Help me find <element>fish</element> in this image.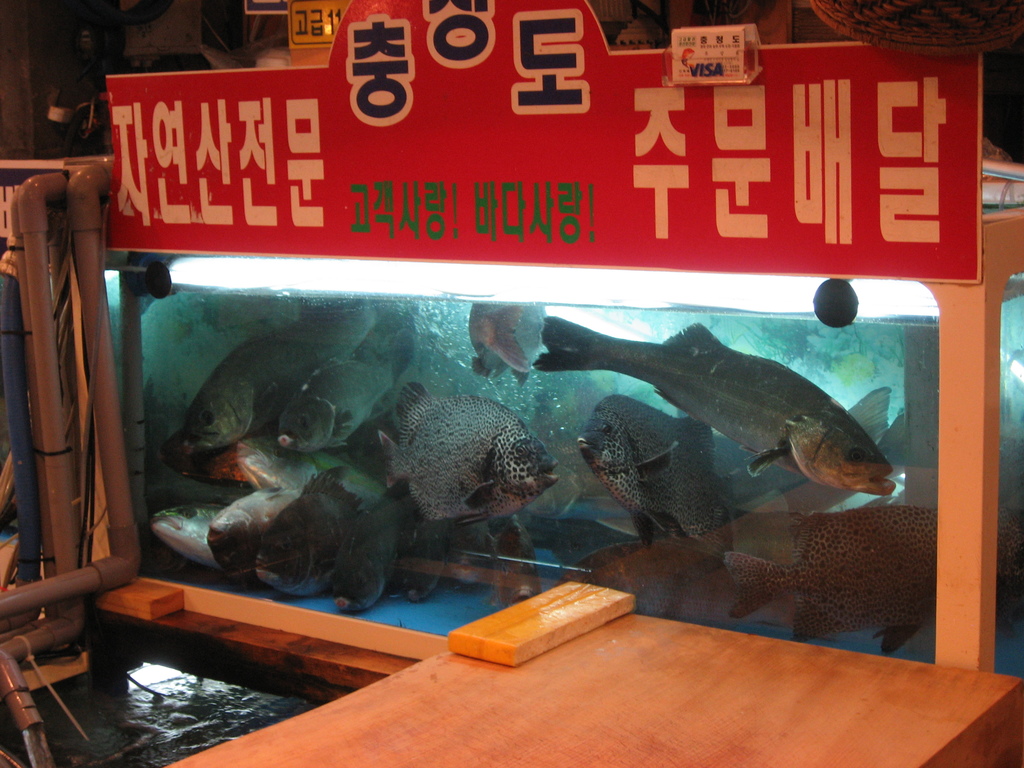
Found it: 256/474/362/596.
